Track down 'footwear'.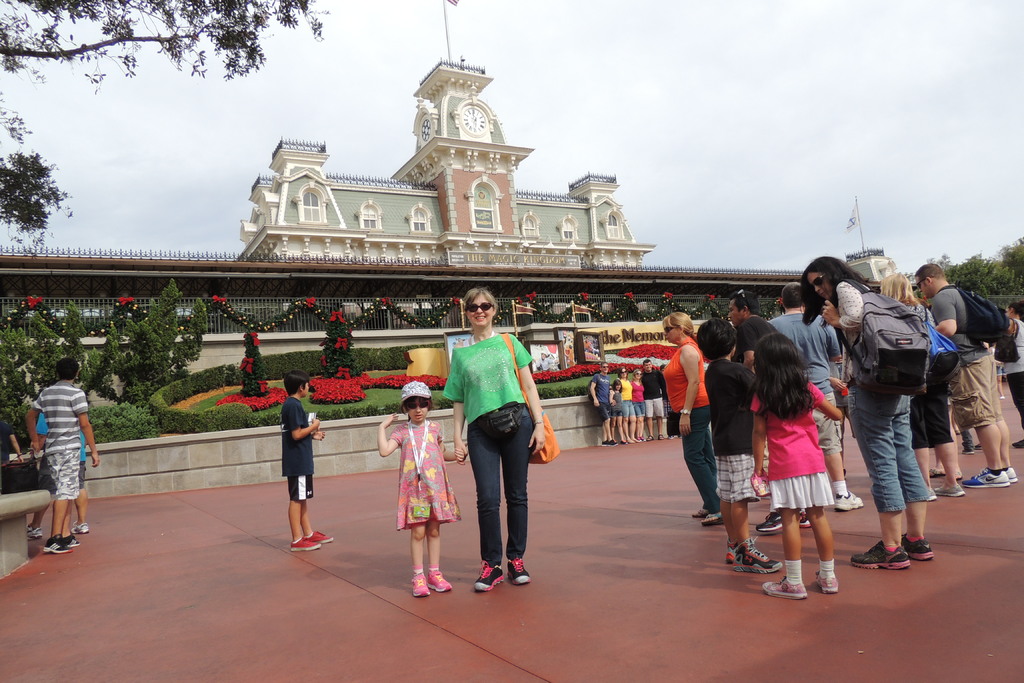
Tracked to select_region(976, 444, 984, 449).
